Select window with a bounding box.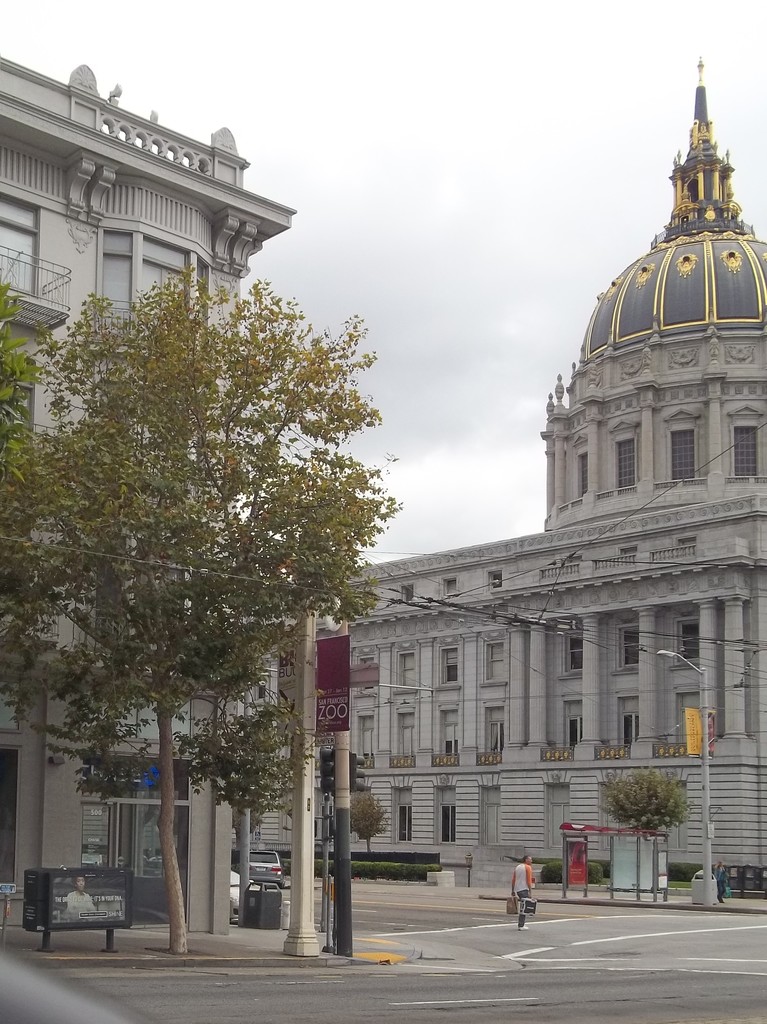
0:190:40:293.
